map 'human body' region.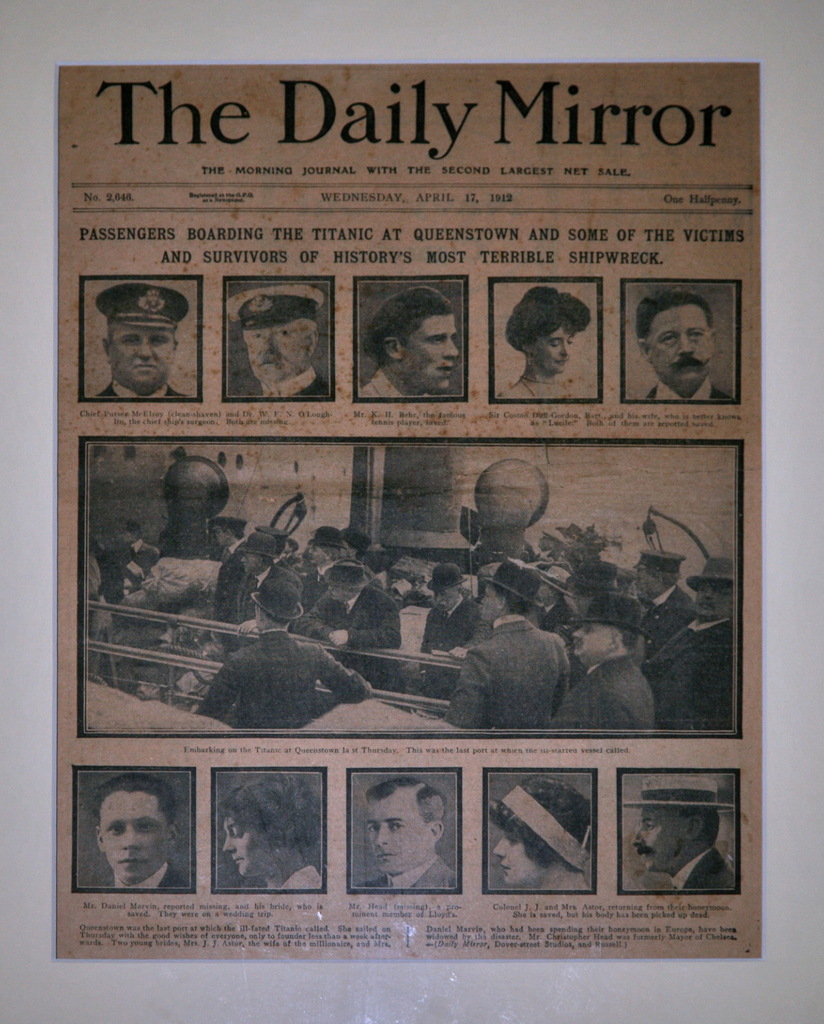
Mapped to (226, 289, 330, 403).
